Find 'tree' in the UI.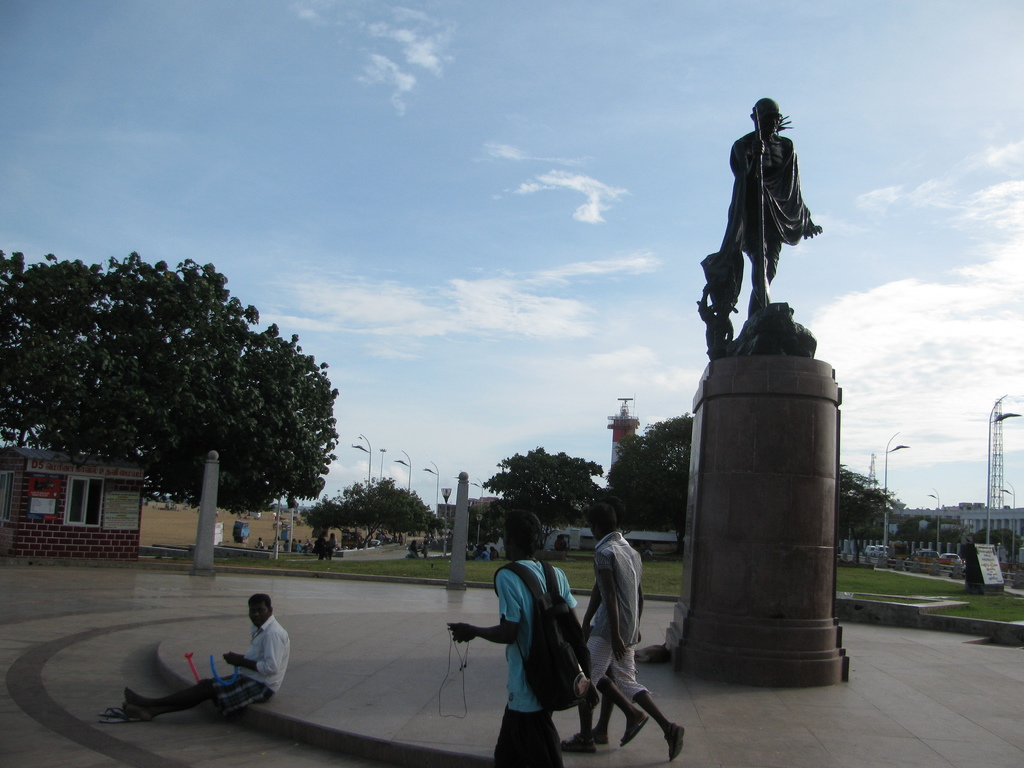
UI element at l=615, t=415, r=895, b=557.
